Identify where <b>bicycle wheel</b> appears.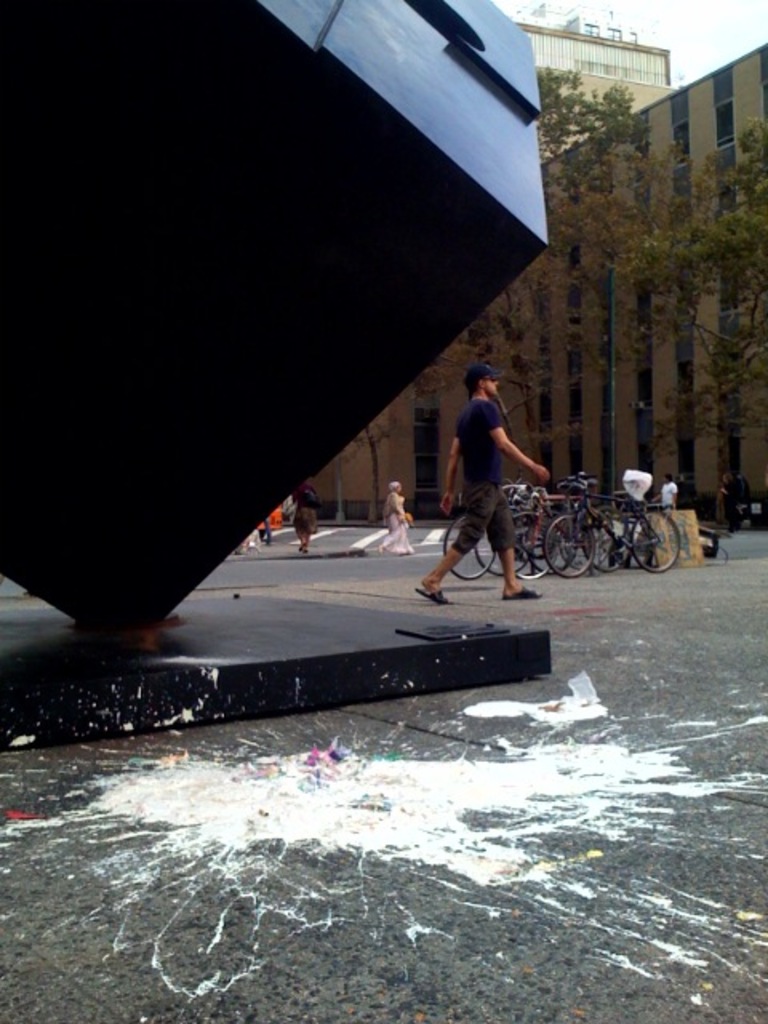
Appears at pyautogui.locateOnScreen(634, 514, 678, 570).
